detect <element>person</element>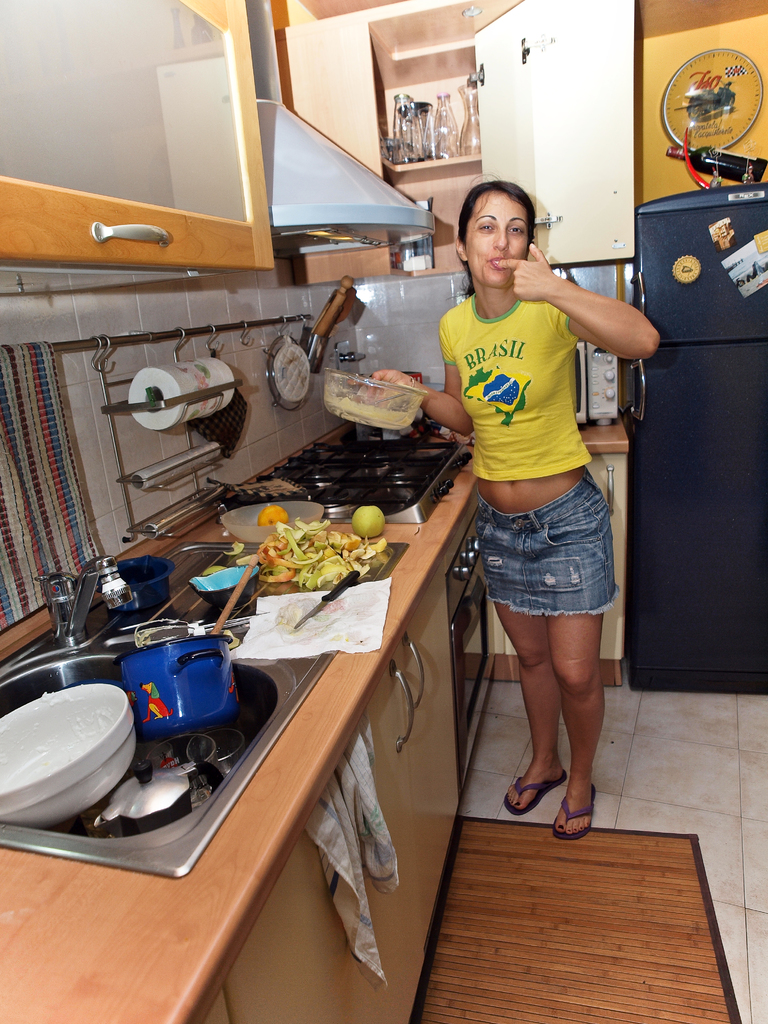
<box>364,117,623,915</box>
